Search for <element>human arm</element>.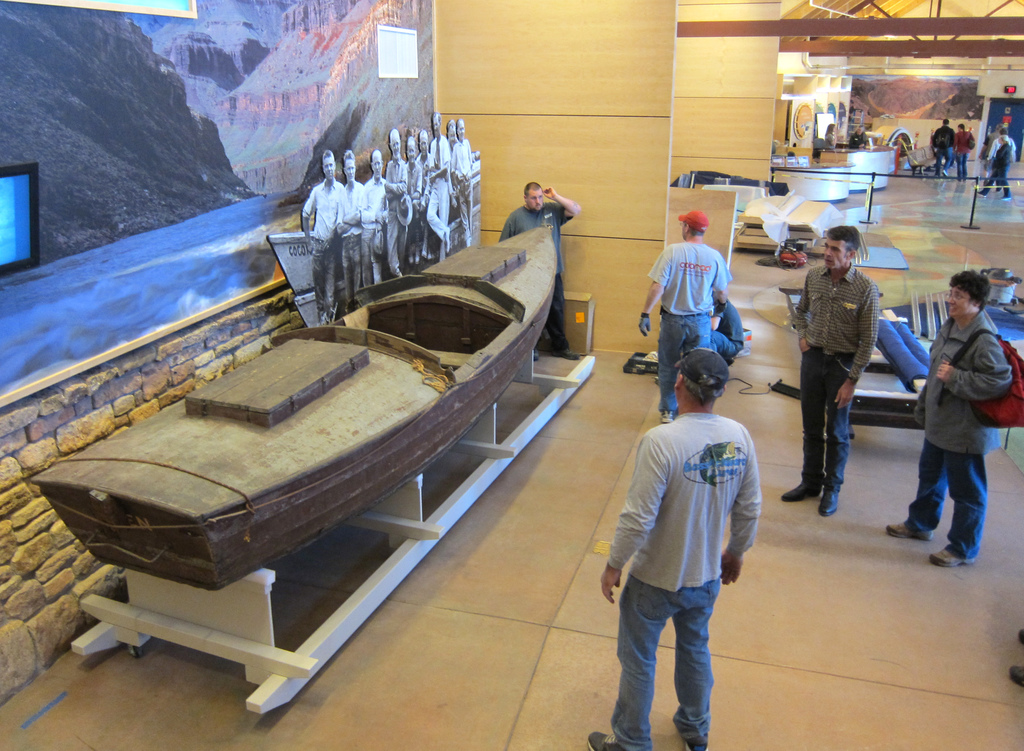
Found at (930, 337, 1012, 400).
